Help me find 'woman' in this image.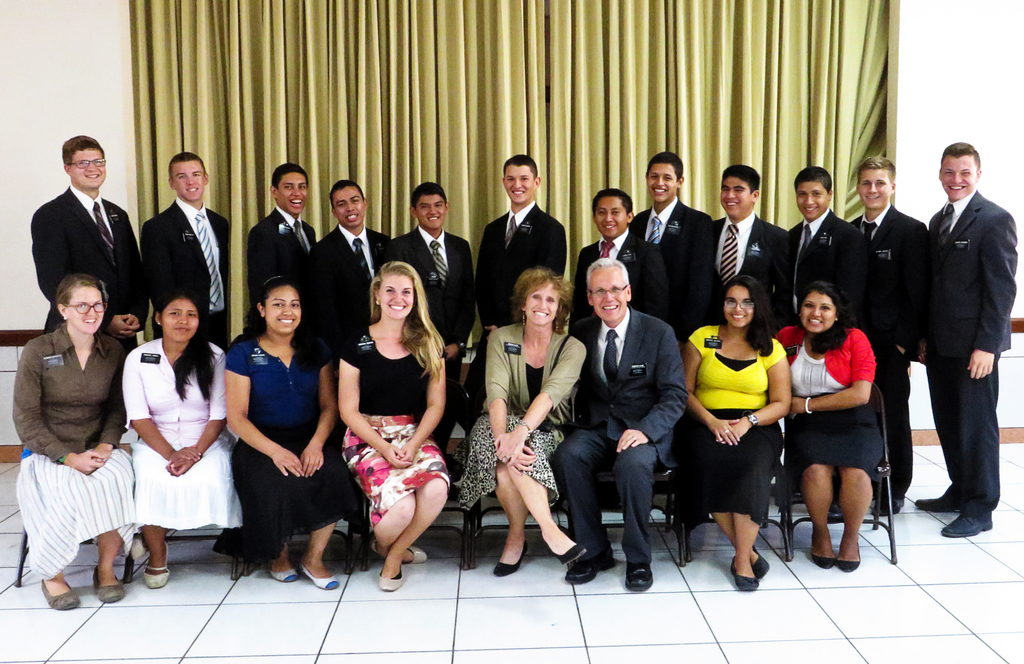
Found it: BBox(454, 266, 590, 576).
